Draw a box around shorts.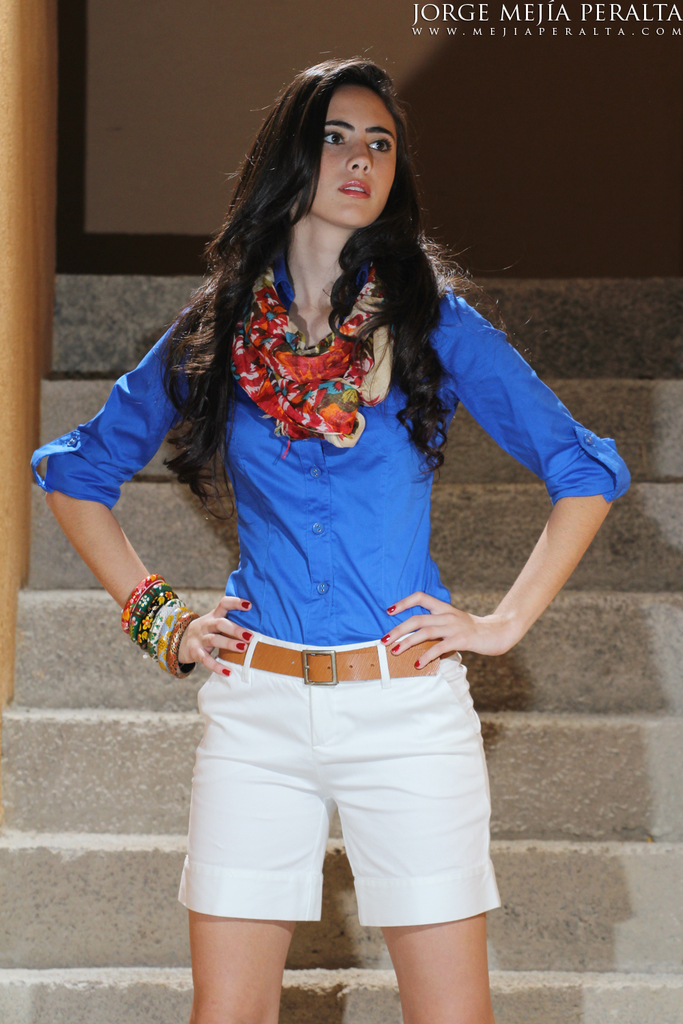
<box>174,627,501,928</box>.
